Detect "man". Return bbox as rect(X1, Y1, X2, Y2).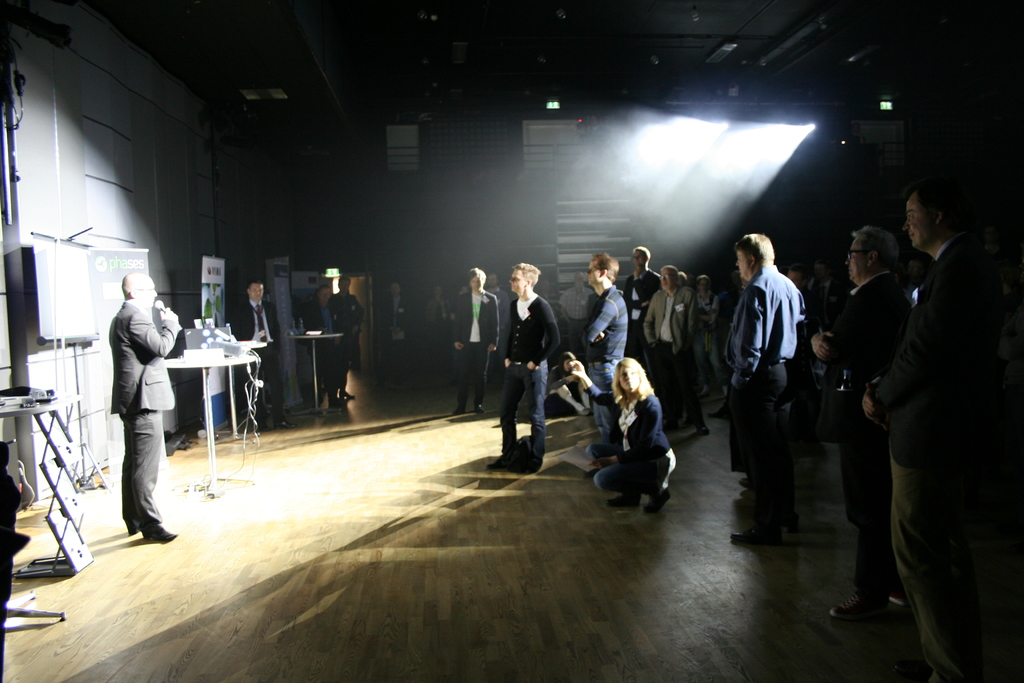
rect(584, 252, 630, 449).
